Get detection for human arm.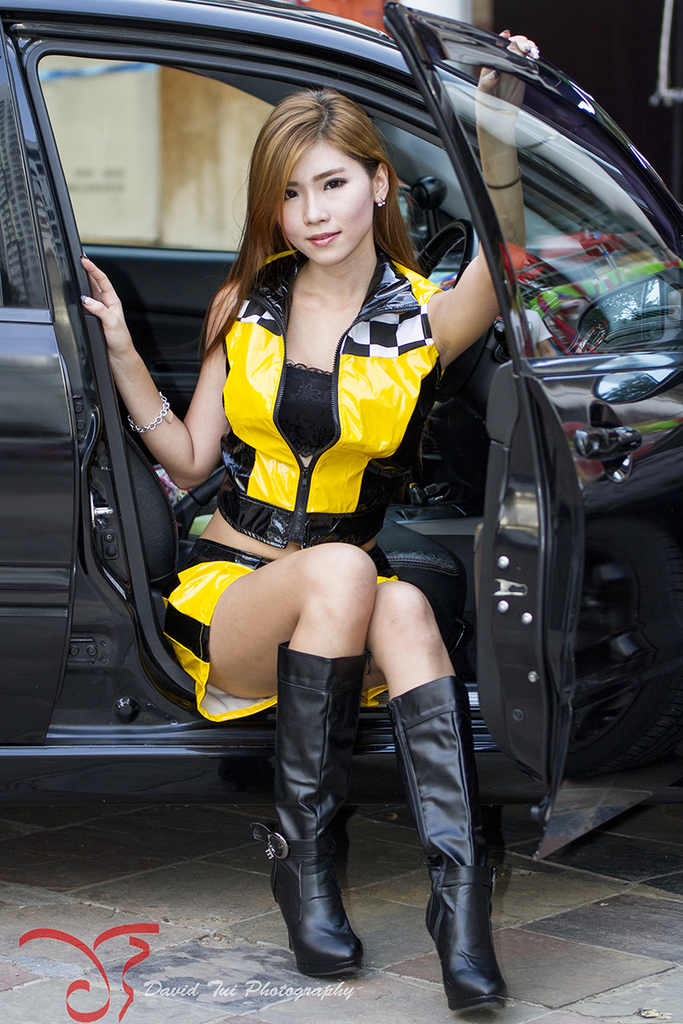
Detection: crop(426, 26, 542, 367).
